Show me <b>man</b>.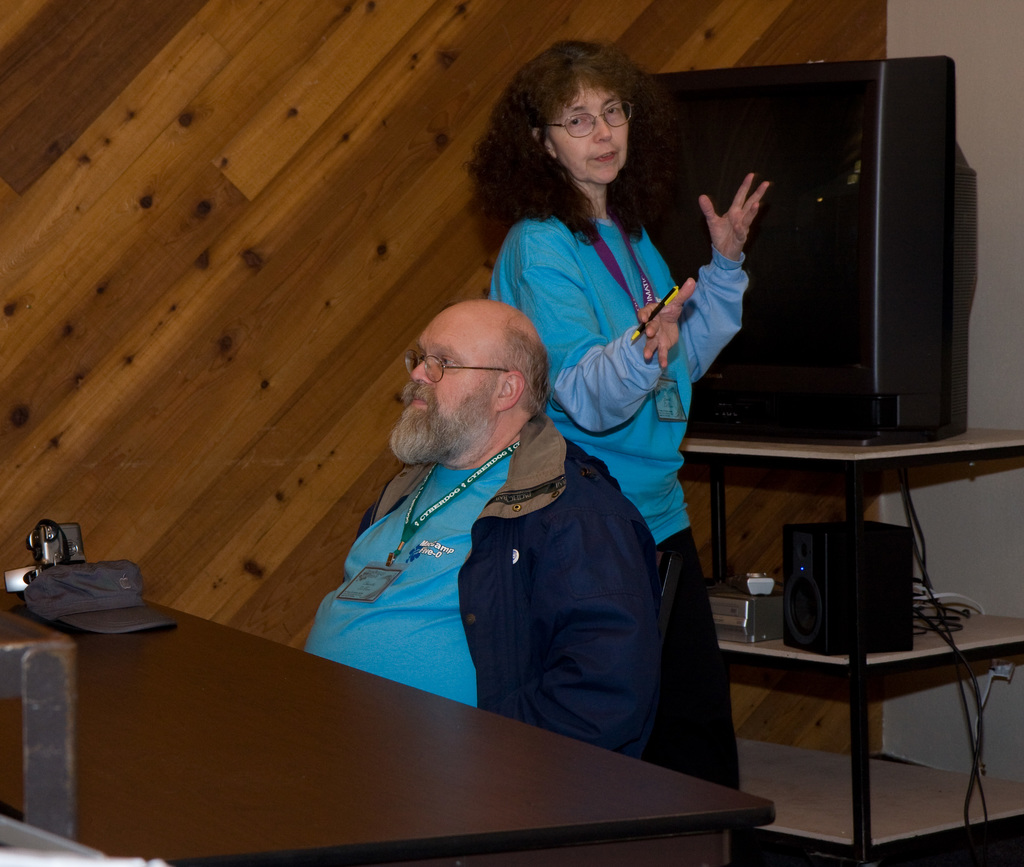
<b>man</b> is here: 297:223:681:762.
